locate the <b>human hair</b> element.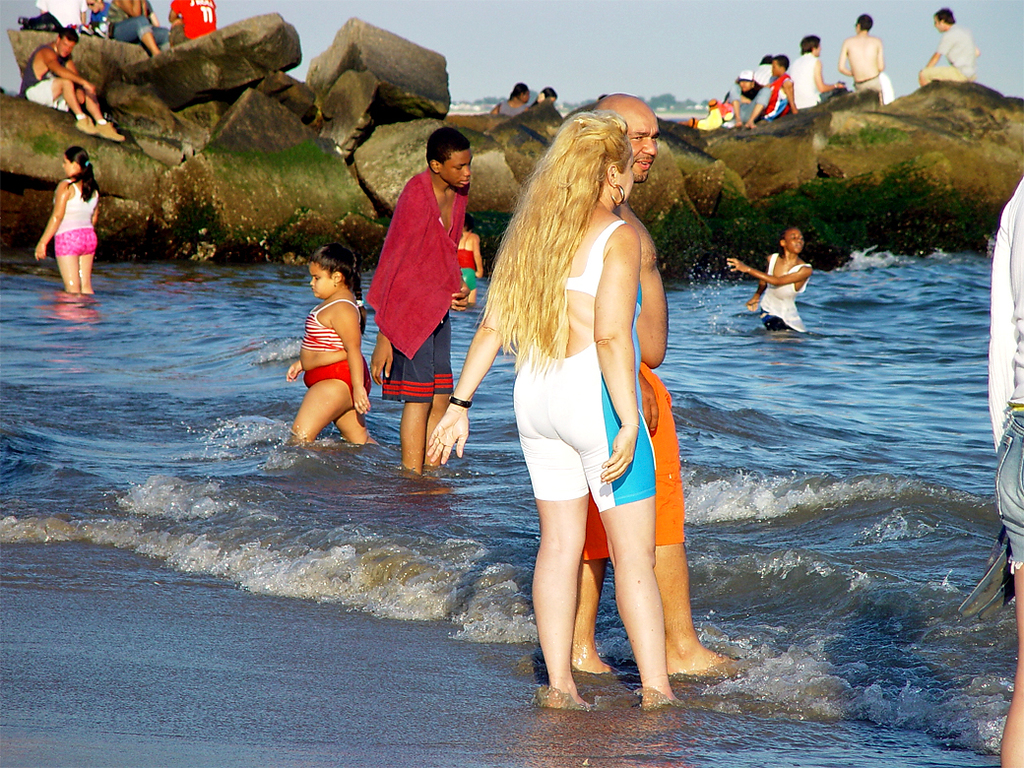
Element bbox: x1=935 y1=6 x2=955 y2=23.
